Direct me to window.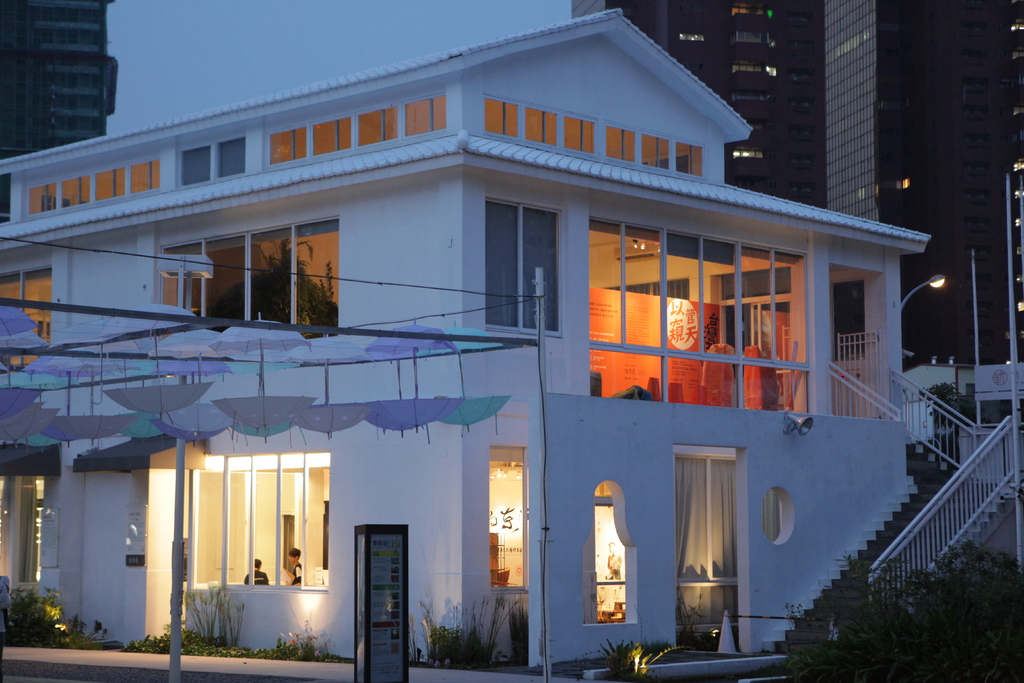
Direction: <box>490,447,530,593</box>.
